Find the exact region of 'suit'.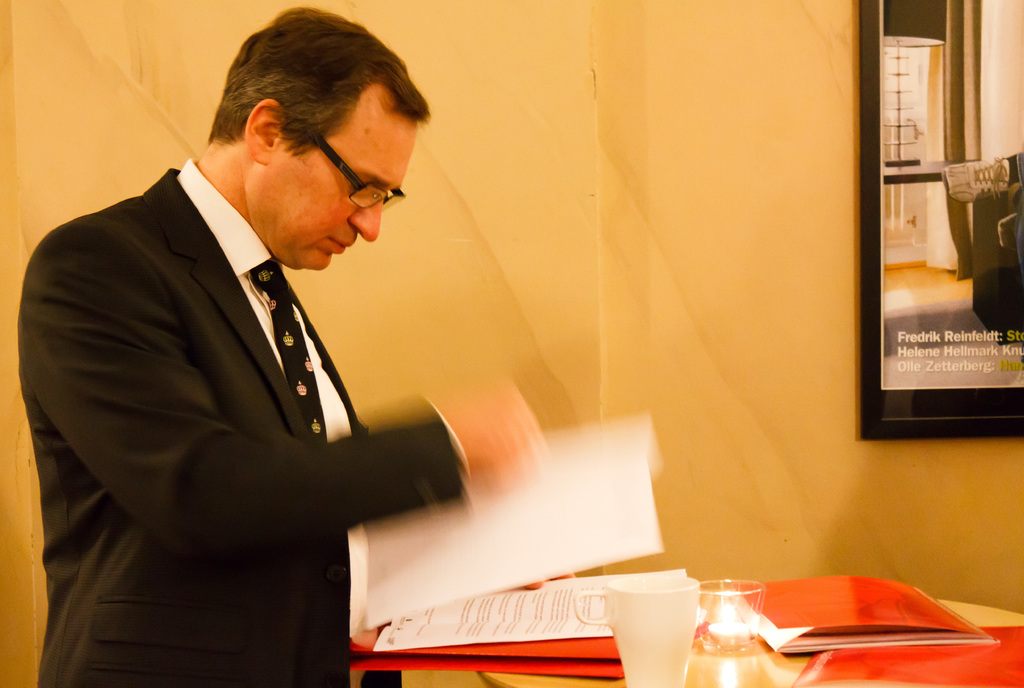
Exact region: <bbox>20, 169, 472, 687</bbox>.
